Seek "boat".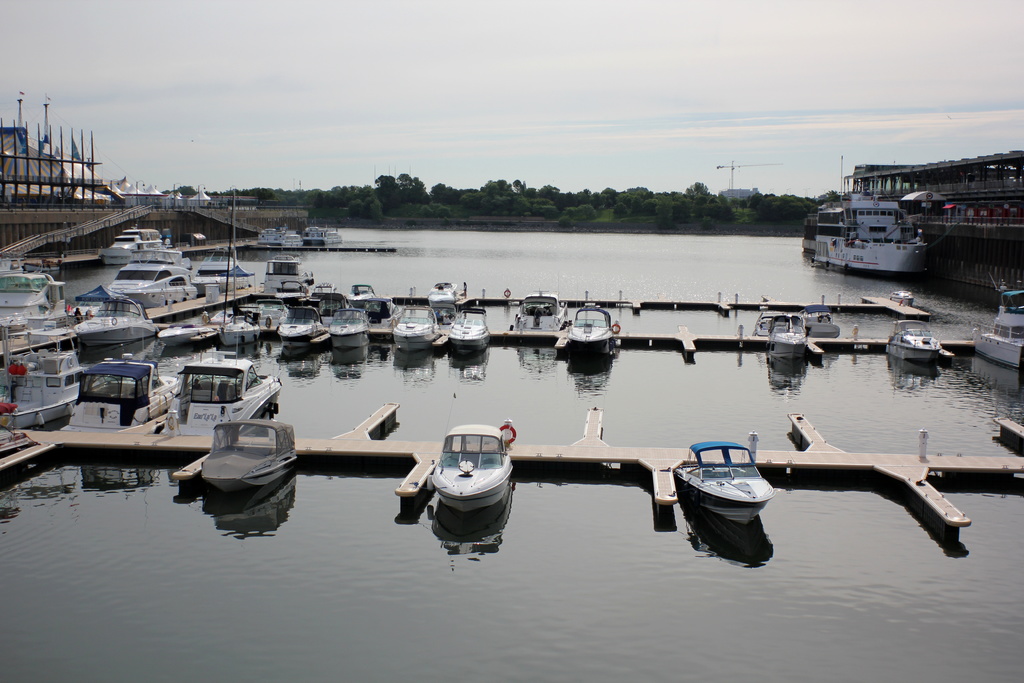
(x1=199, y1=415, x2=301, y2=506).
